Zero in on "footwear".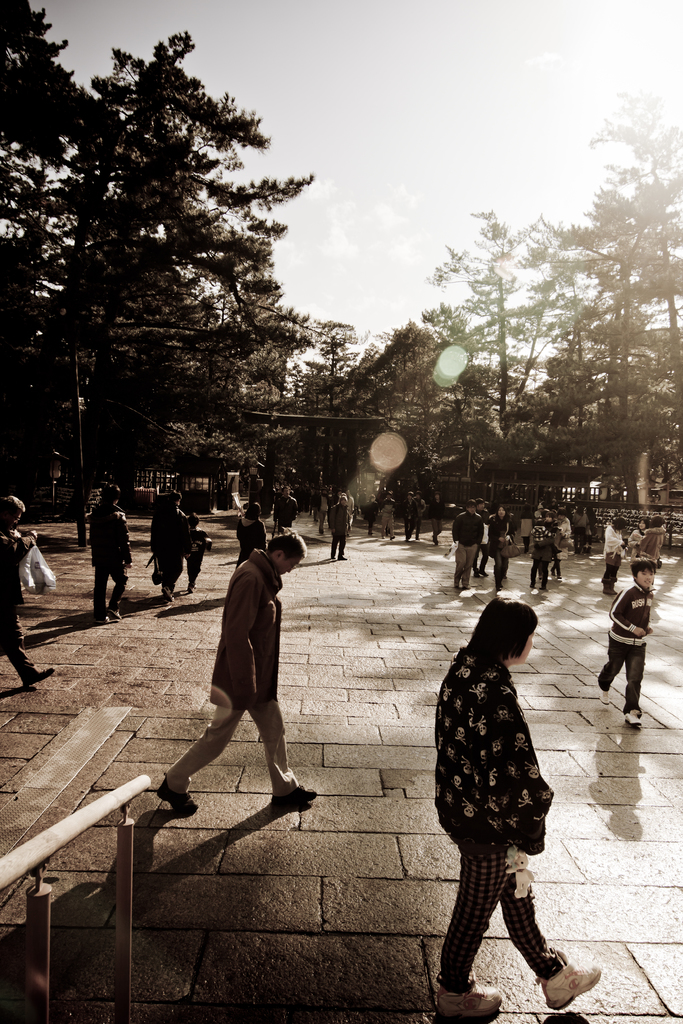
Zeroed in: {"x1": 621, "y1": 710, "x2": 641, "y2": 725}.
